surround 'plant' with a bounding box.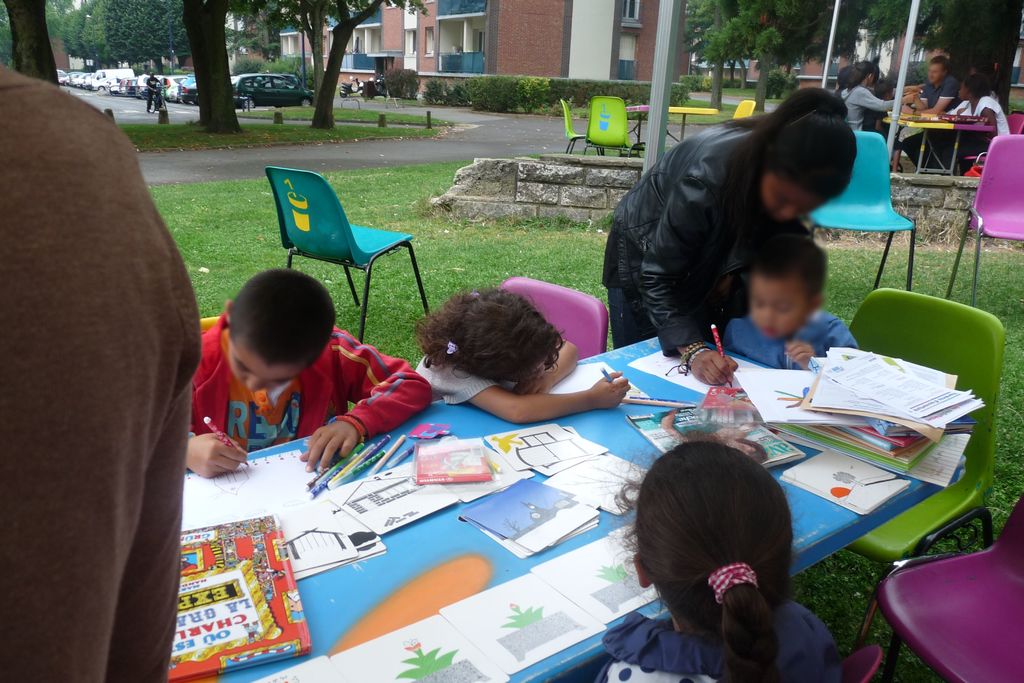
(x1=381, y1=69, x2=416, y2=102).
